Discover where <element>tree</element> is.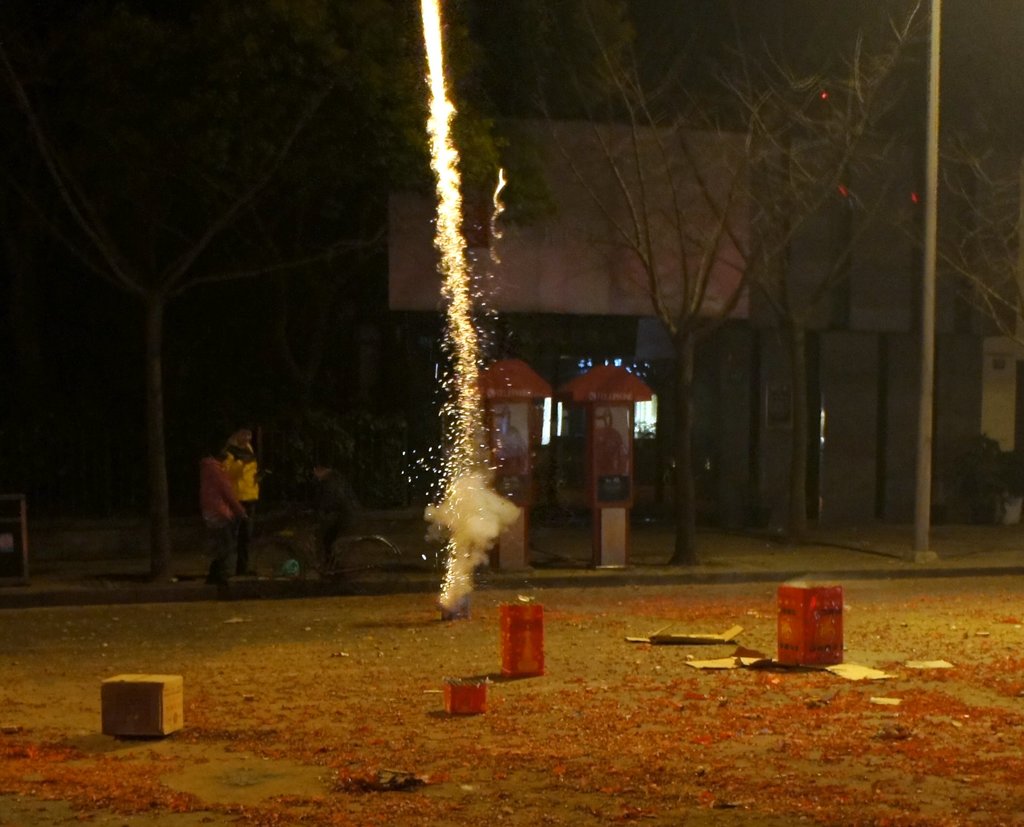
Discovered at bbox=(925, 113, 1023, 505).
